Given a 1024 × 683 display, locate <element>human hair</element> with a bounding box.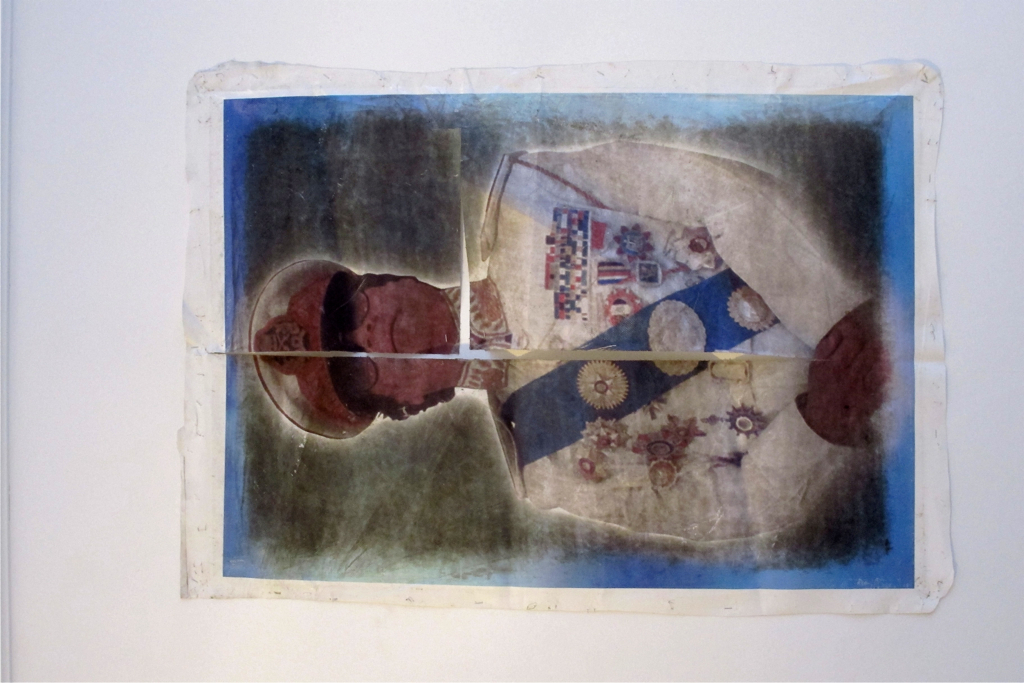
Located: pyautogui.locateOnScreen(333, 268, 463, 422).
